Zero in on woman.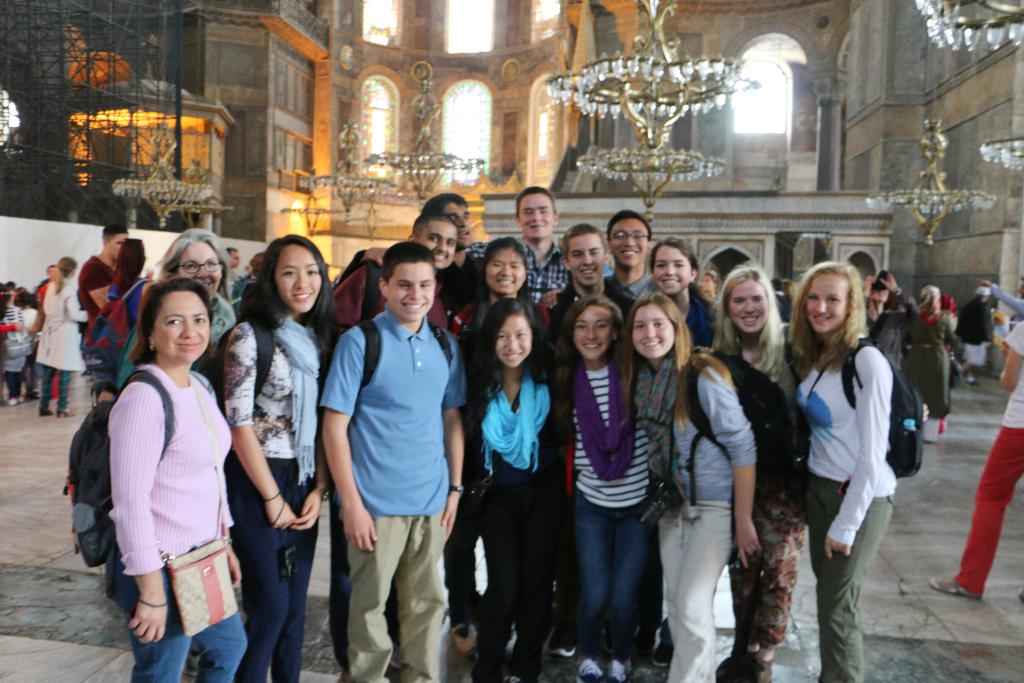
Zeroed in: 105 276 252 682.
